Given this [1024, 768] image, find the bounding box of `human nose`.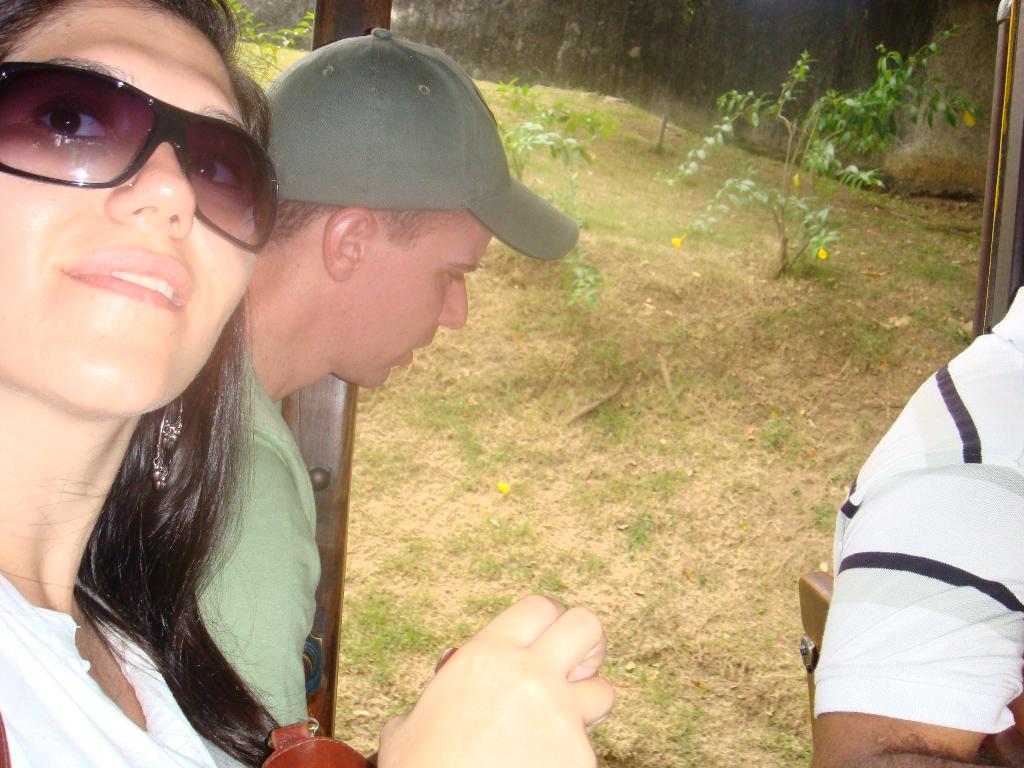
crop(437, 282, 469, 330).
